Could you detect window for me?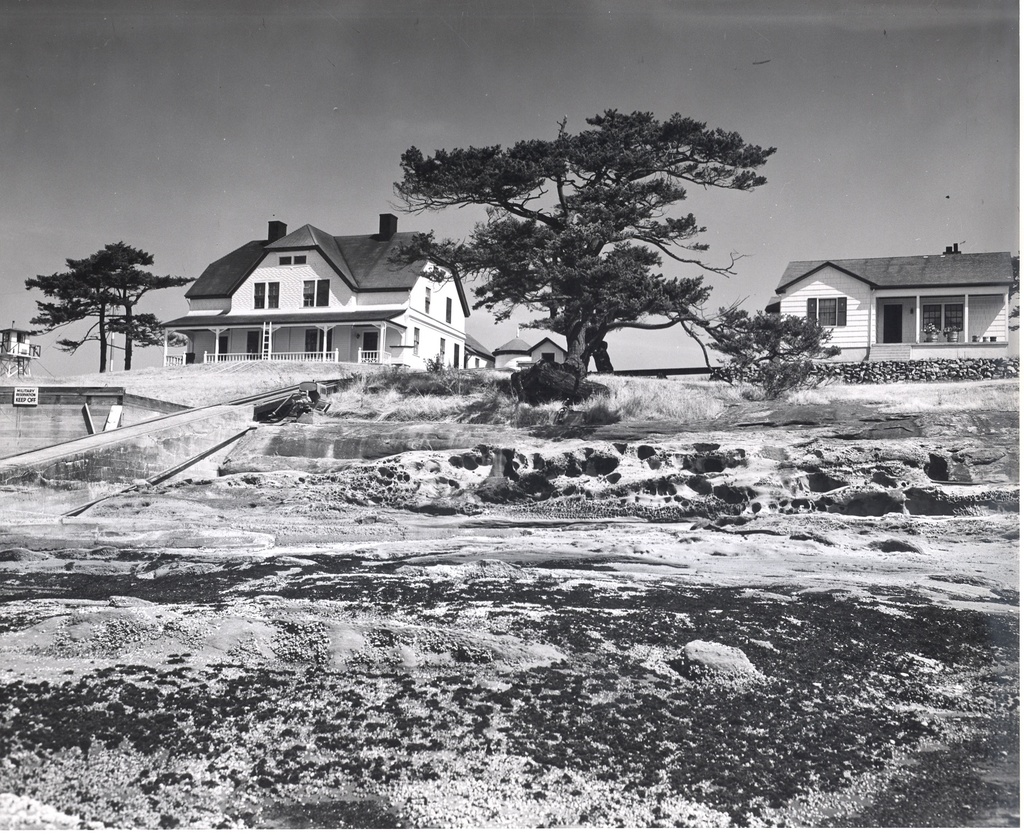
Detection result: bbox=[279, 251, 314, 265].
